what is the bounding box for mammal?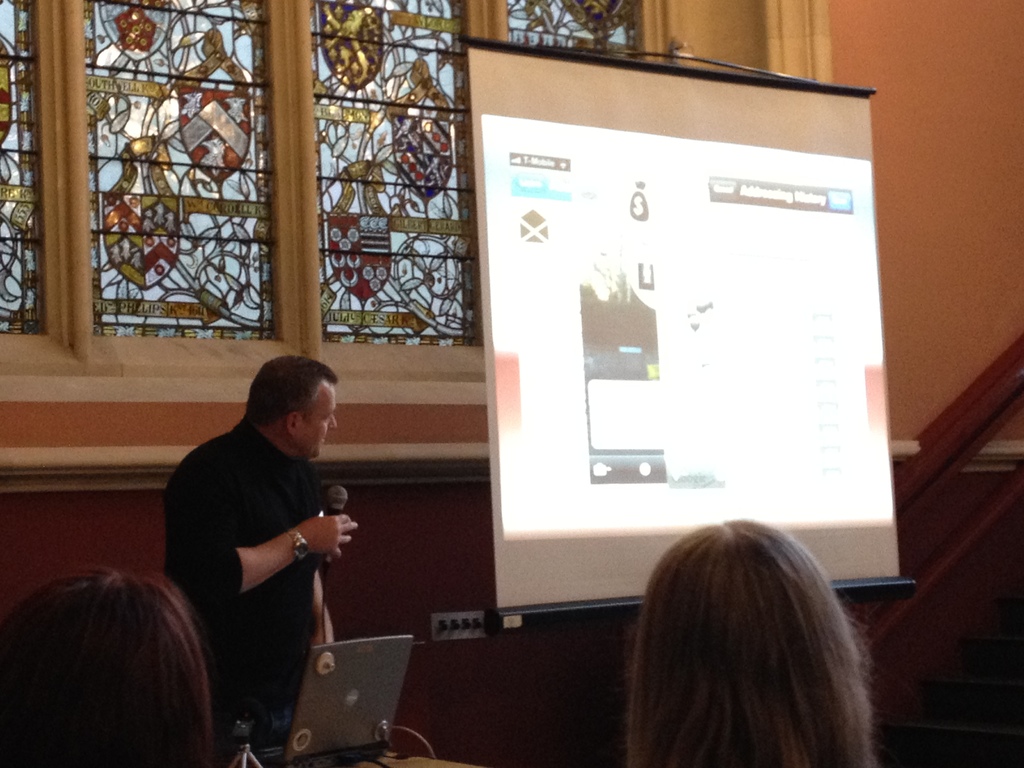
box=[0, 569, 214, 767].
